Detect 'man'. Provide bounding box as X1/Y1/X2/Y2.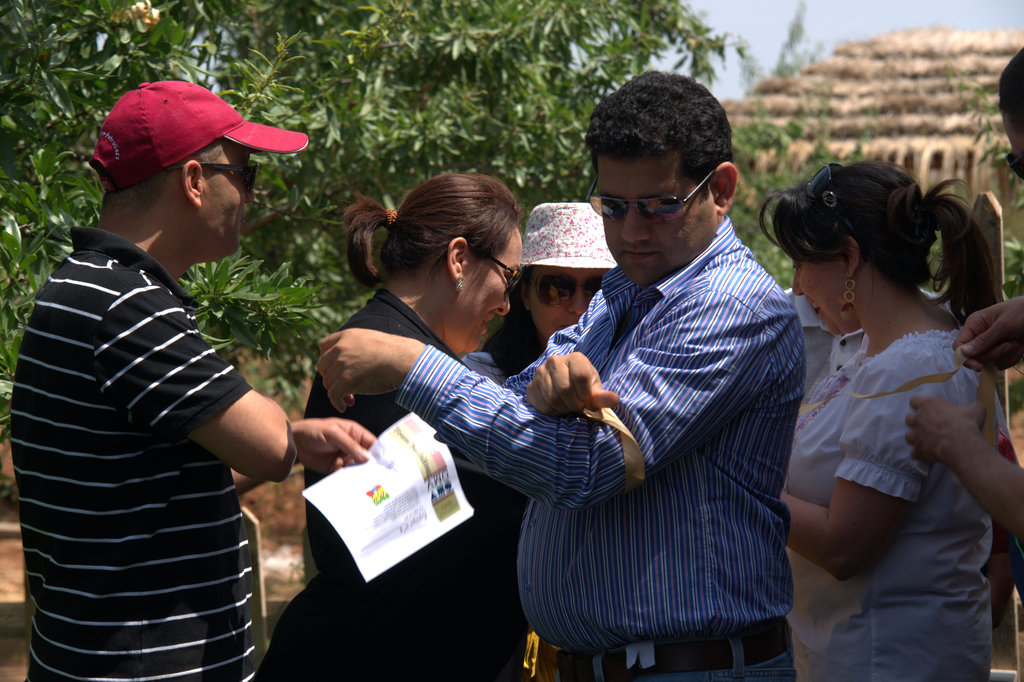
422/111/824/681.
